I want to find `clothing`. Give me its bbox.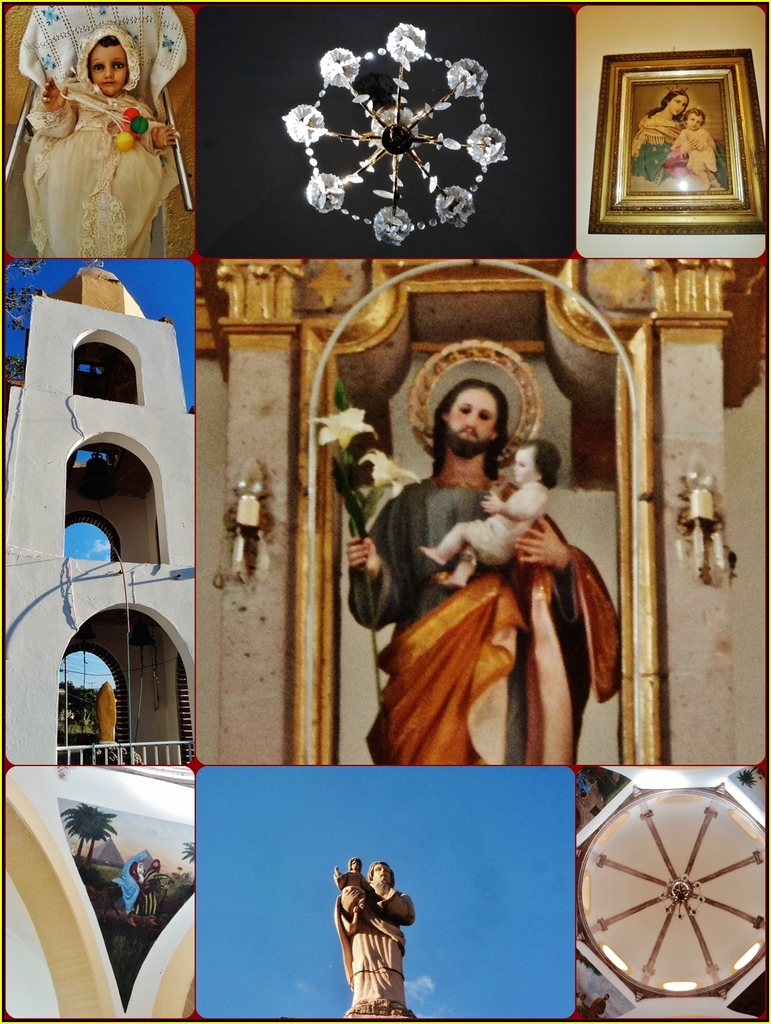
<region>679, 125, 727, 195</region>.
